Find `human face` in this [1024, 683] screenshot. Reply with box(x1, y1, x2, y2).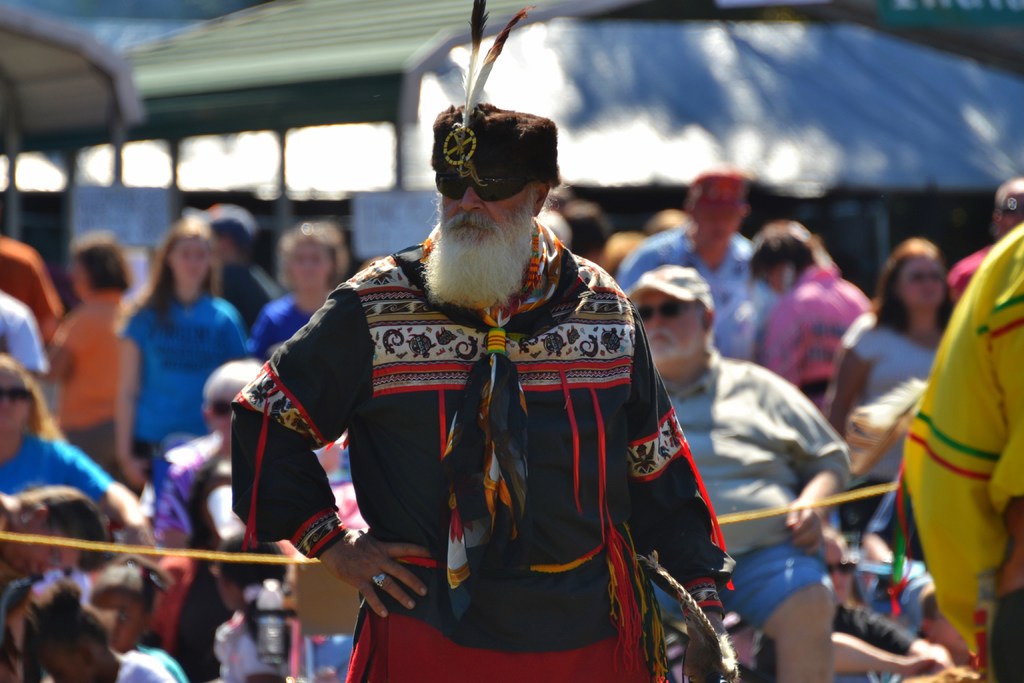
box(164, 235, 212, 295).
